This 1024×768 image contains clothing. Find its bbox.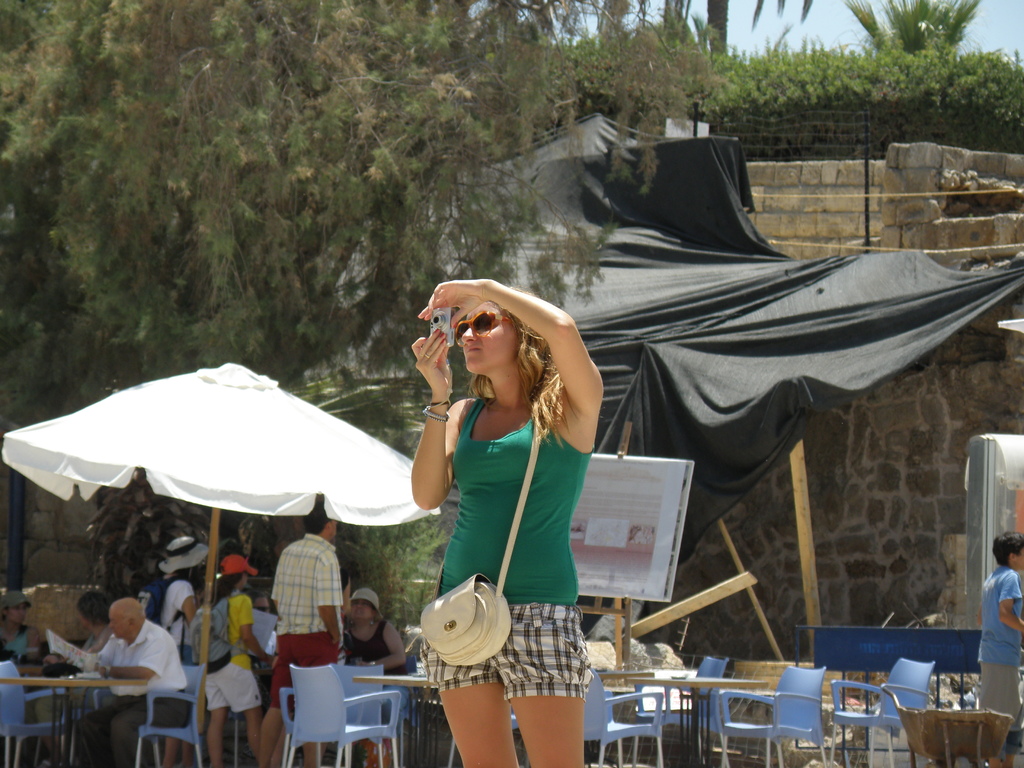
Rect(26, 623, 113, 721).
